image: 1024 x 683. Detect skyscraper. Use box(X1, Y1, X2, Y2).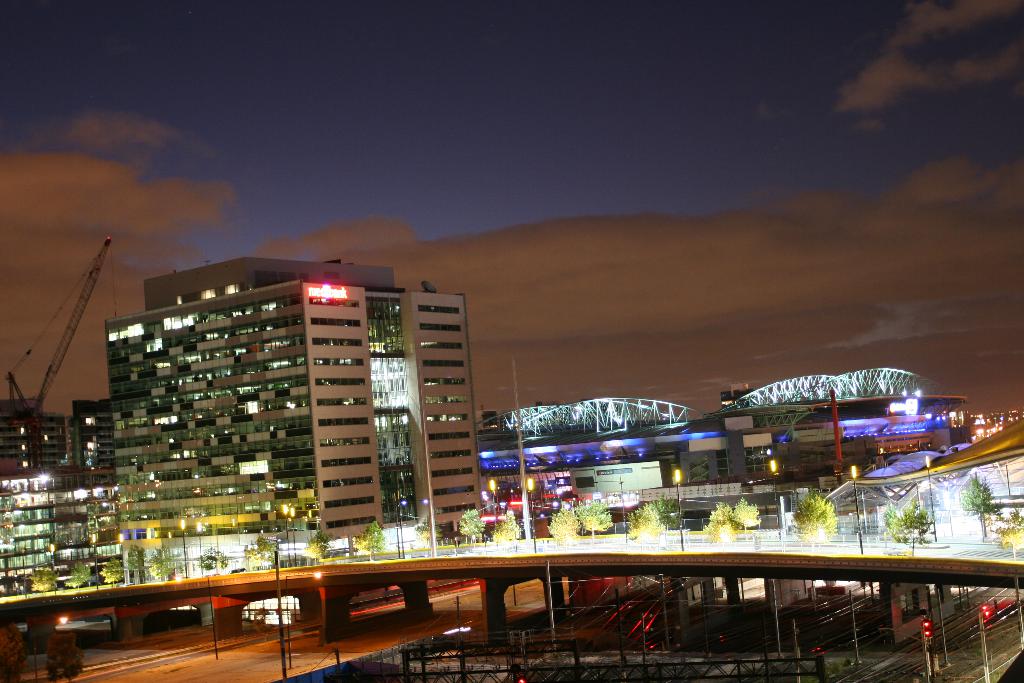
box(112, 263, 508, 547).
